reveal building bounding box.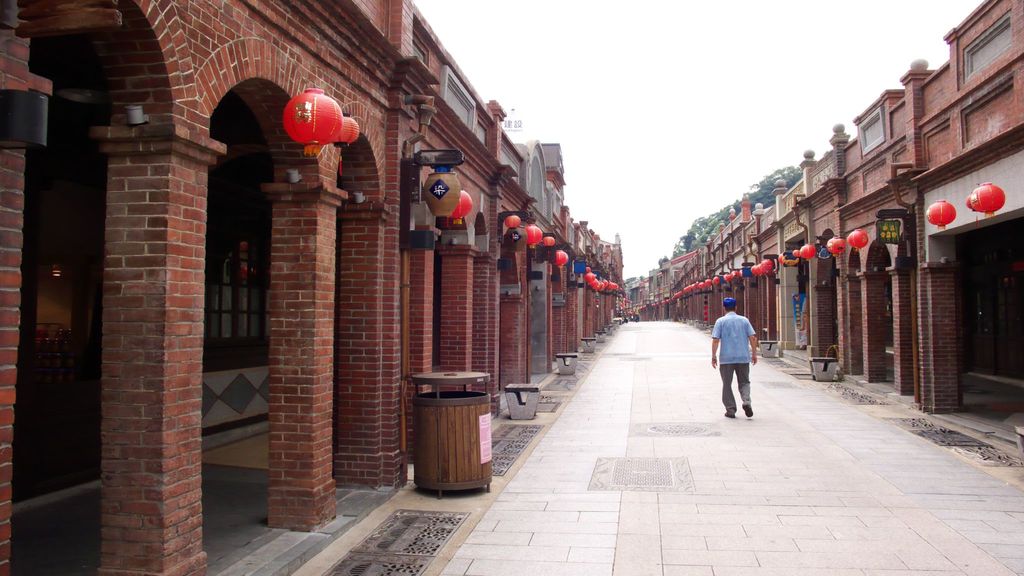
Revealed: 634,0,1023,467.
